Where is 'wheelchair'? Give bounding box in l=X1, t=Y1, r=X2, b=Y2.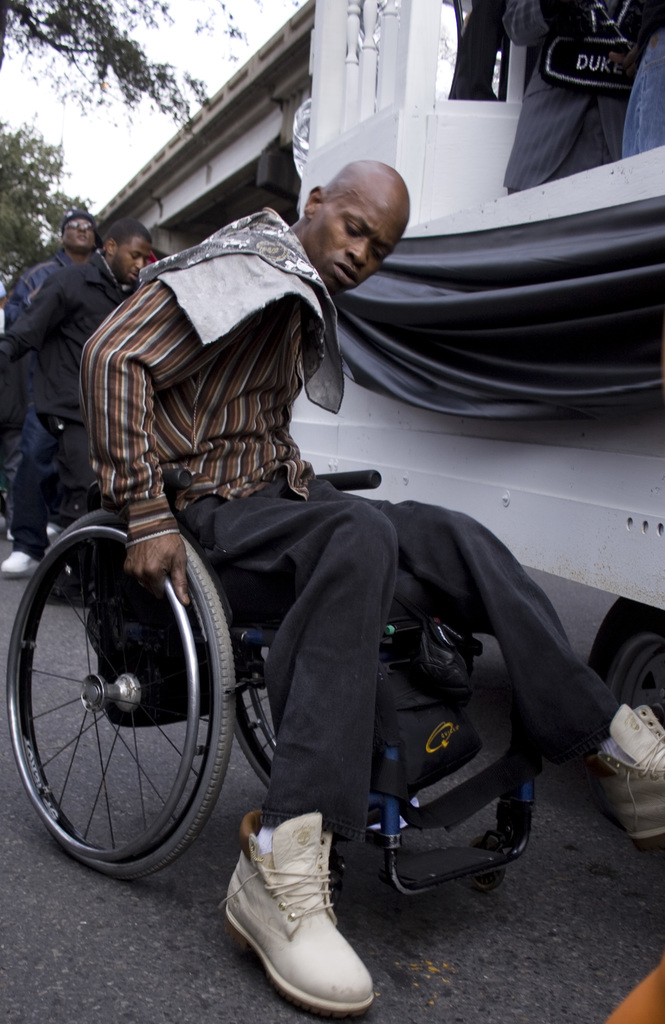
l=6, t=461, r=541, b=897.
